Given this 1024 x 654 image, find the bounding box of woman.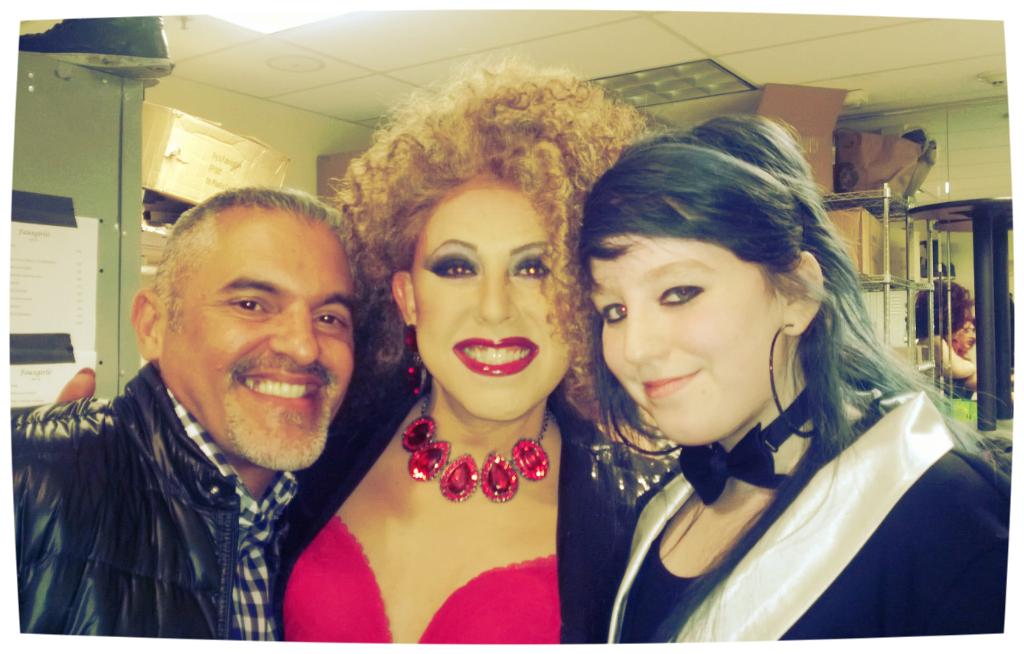
(left=539, top=108, right=960, bottom=653).
